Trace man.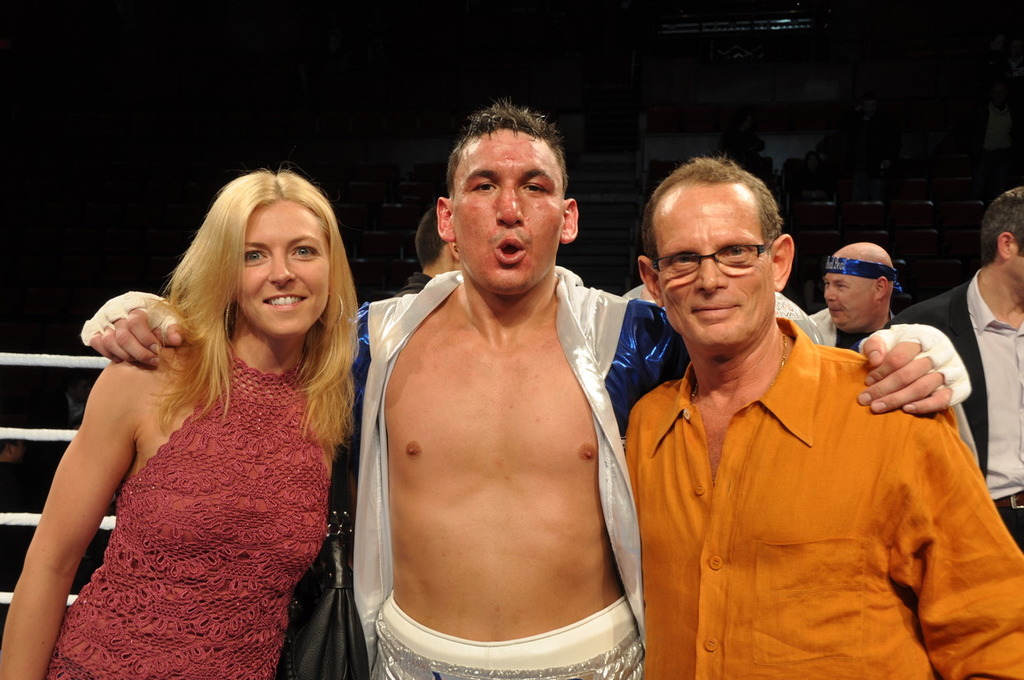
Traced to rect(79, 99, 974, 679).
